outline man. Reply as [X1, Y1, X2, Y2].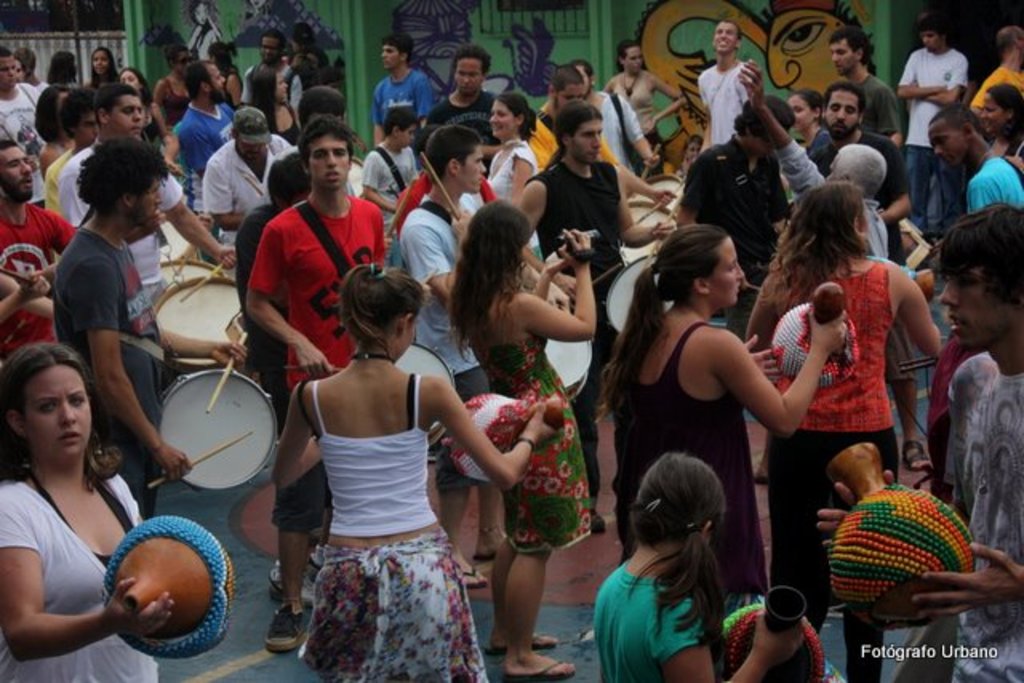
[0, 136, 75, 366].
